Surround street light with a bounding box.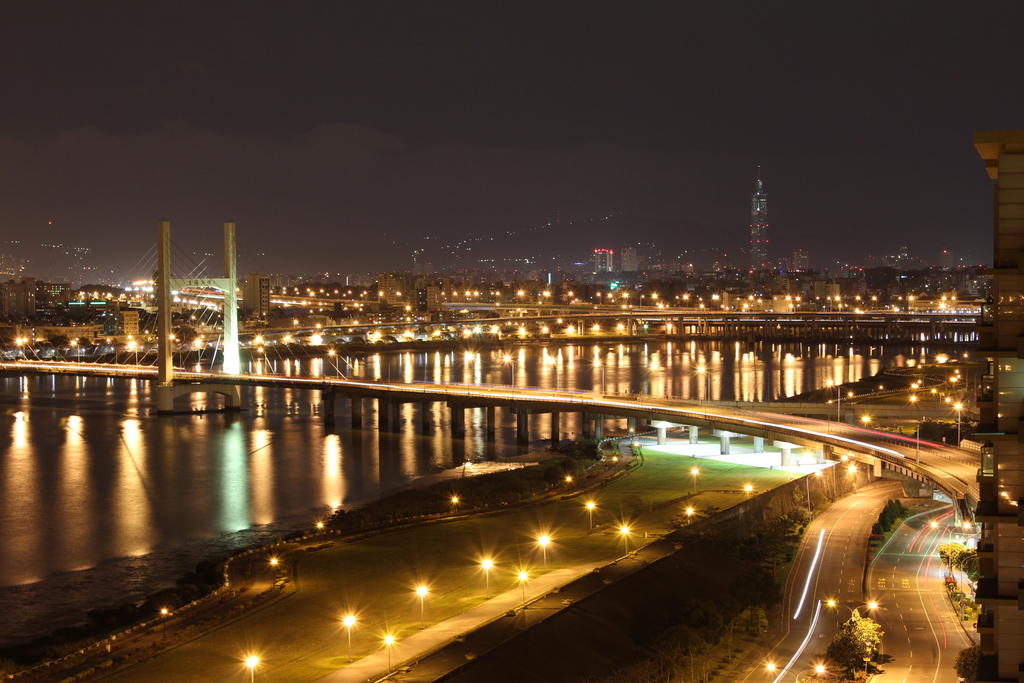
{"left": 709, "top": 292, "right": 717, "bottom": 313}.
